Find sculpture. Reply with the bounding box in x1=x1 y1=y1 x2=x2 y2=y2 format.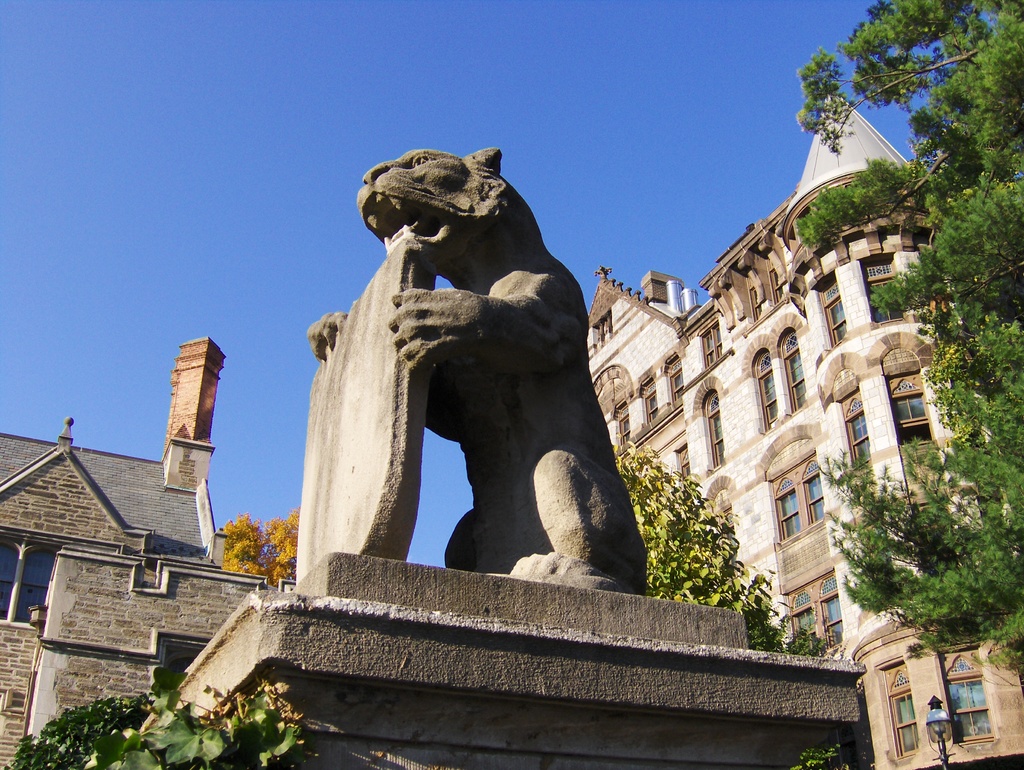
x1=288 y1=126 x2=653 y2=622.
